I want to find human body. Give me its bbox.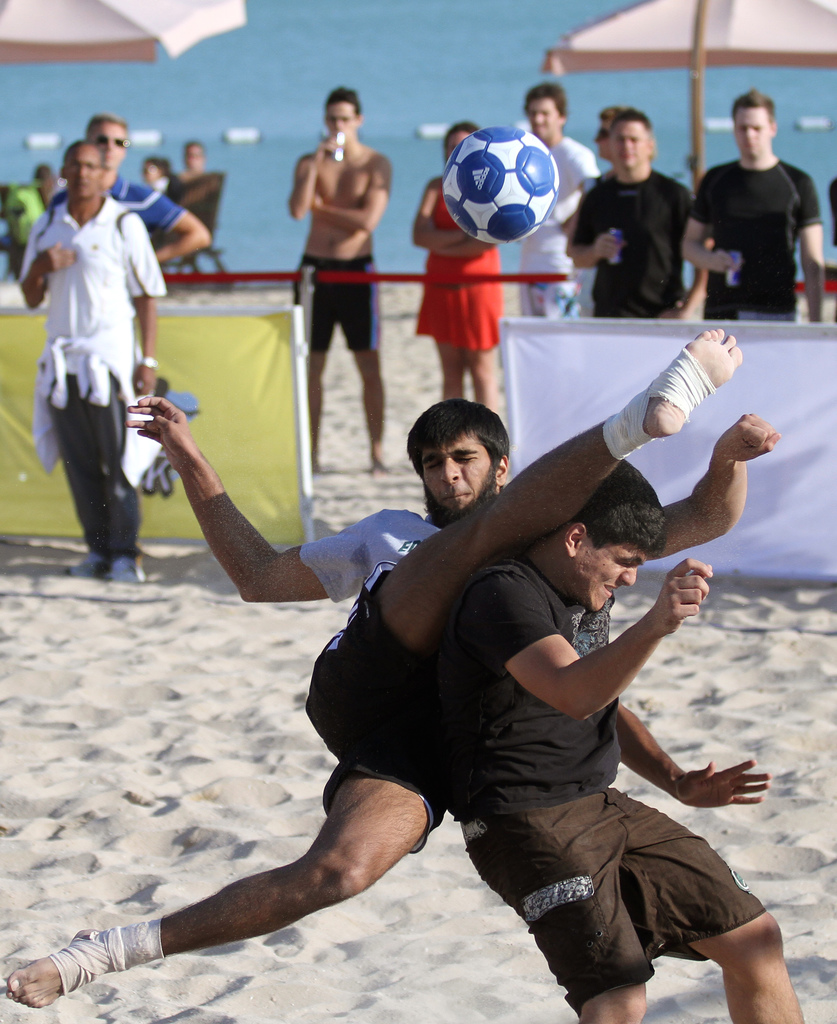
(517,132,603,319).
